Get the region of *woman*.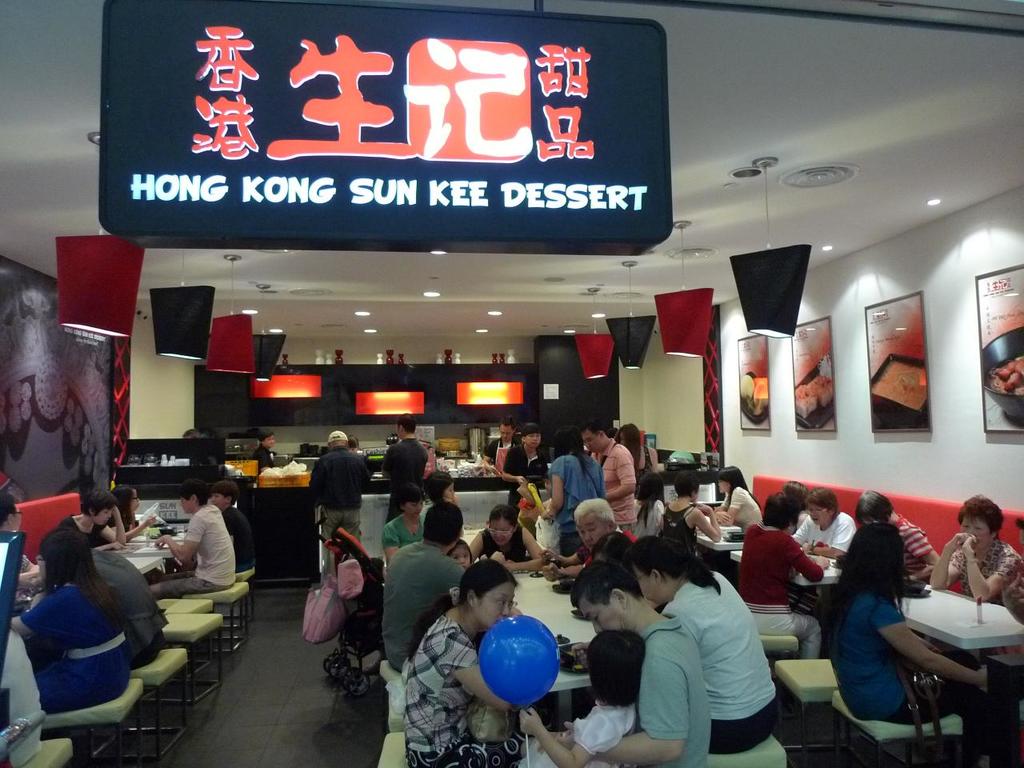
{"x1": 626, "y1": 537, "x2": 781, "y2": 745}.
